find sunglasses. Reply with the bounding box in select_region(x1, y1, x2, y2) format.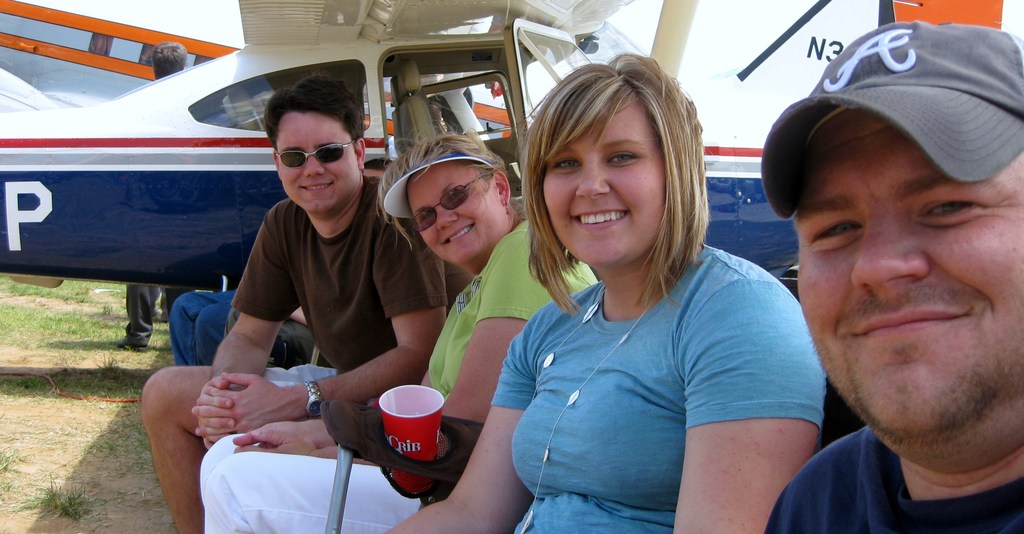
select_region(276, 142, 354, 171).
